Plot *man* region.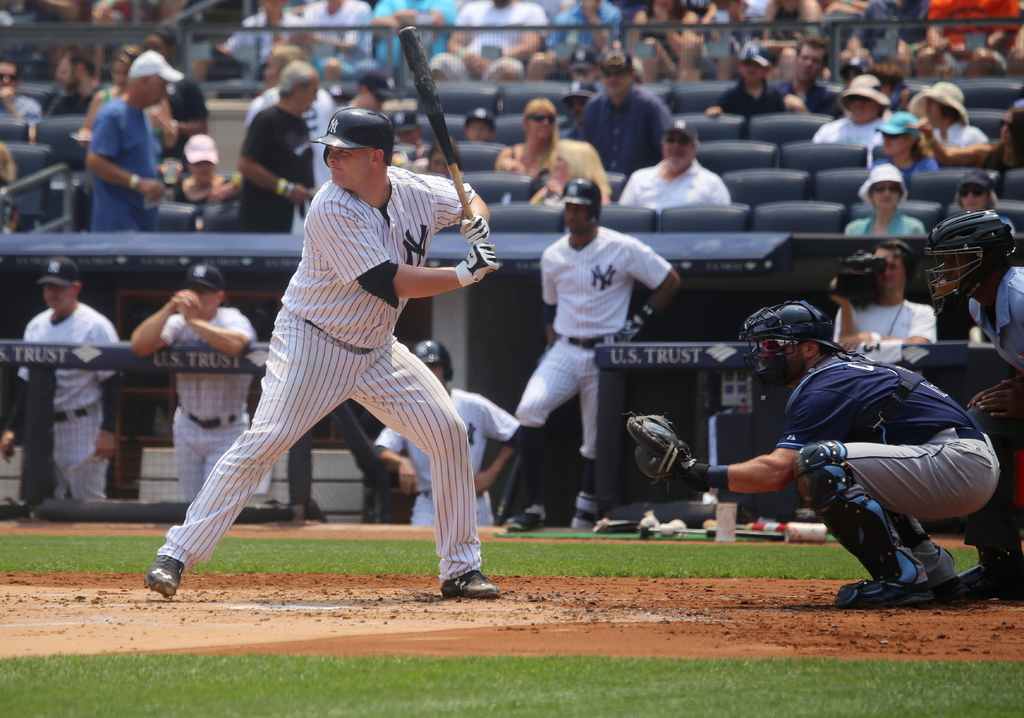
Plotted at 630:299:999:610.
